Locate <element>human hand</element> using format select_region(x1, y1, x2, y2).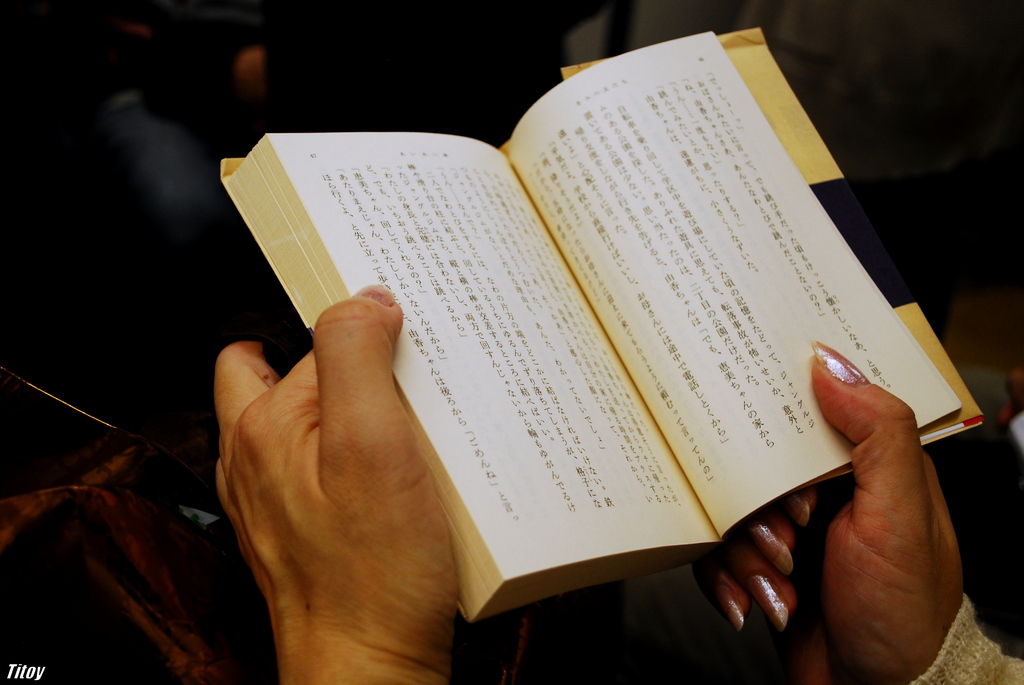
select_region(197, 290, 472, 640).
